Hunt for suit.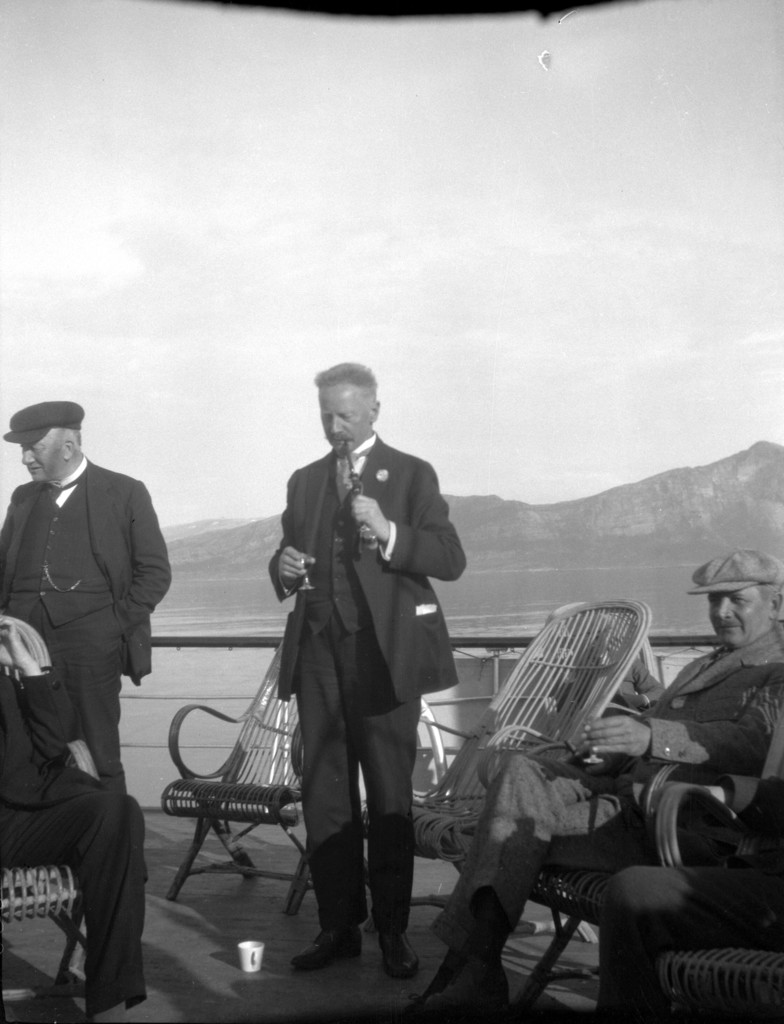
Hunted down at bbox(0, 454, 171, 788).
